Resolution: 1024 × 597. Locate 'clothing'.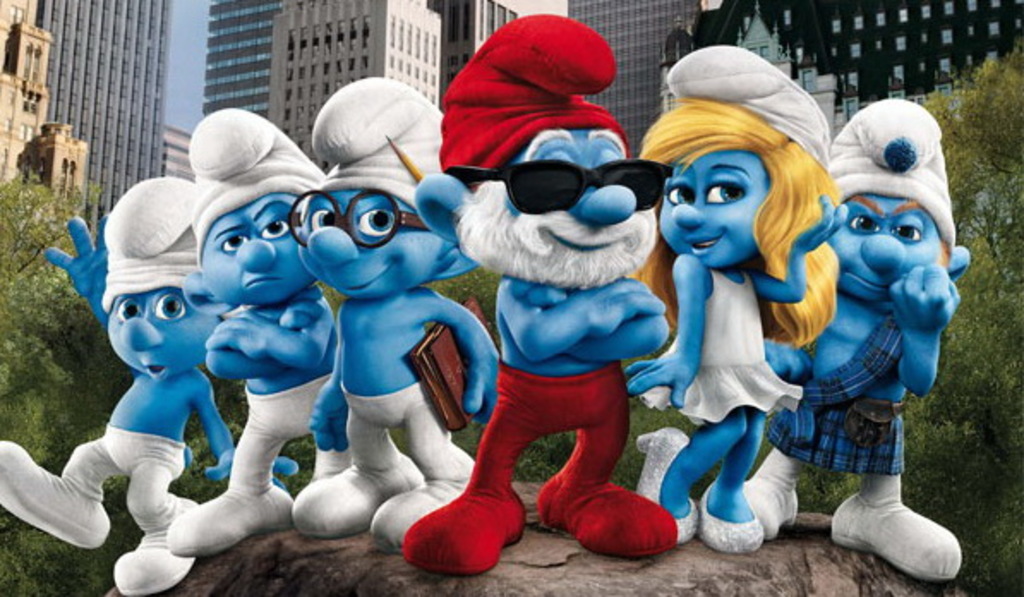
x1=672 y1=268 x2=806 y2=420.
